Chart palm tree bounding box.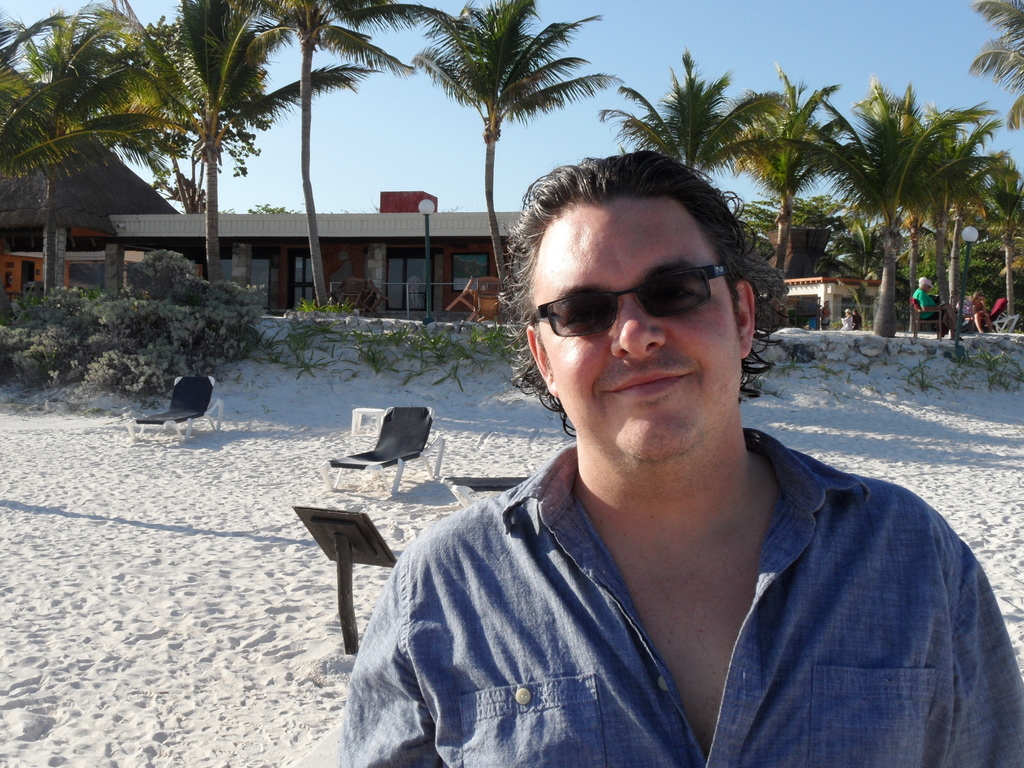
Charted: locate(726, 80, 822, 390).
